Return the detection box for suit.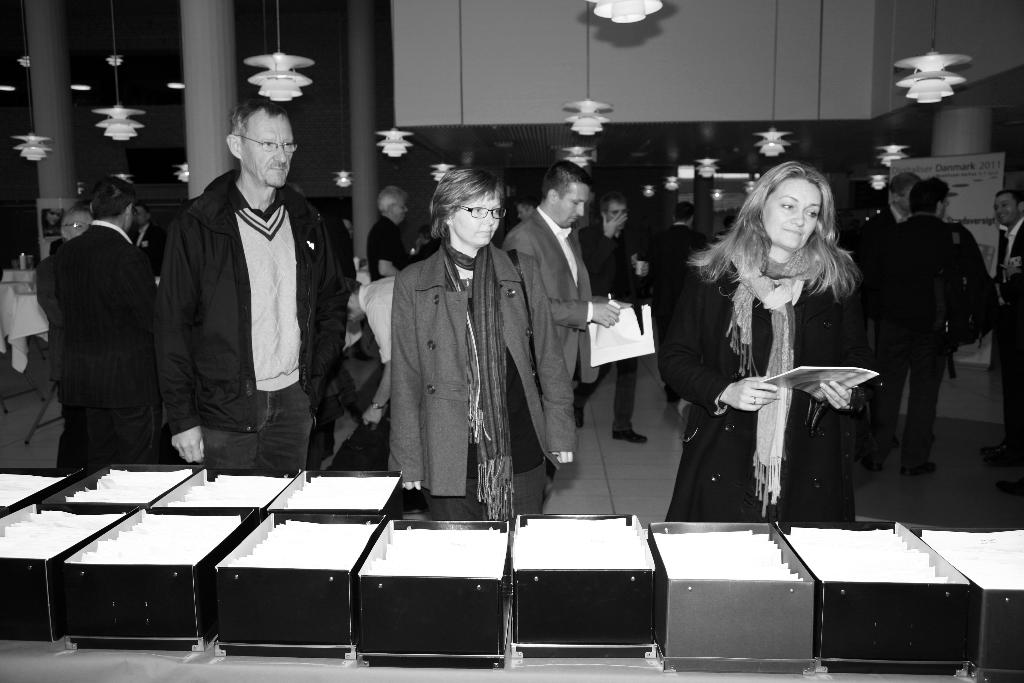
364/167/572/533.
